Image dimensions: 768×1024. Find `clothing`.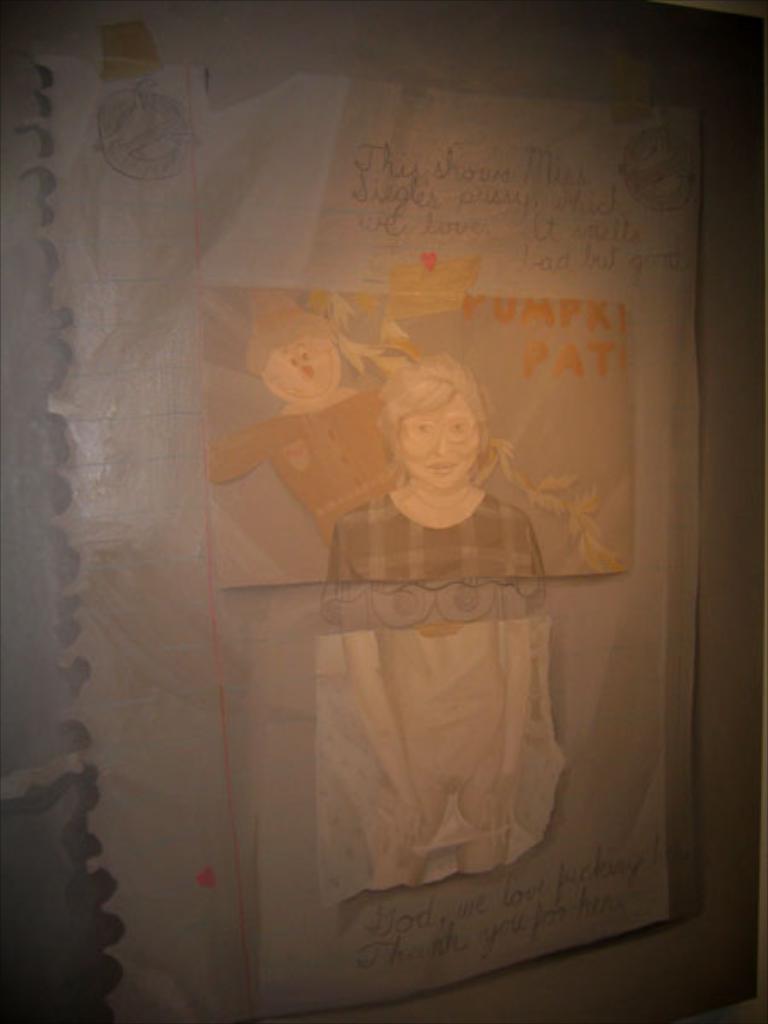
box(321, 486, 548, 601).
